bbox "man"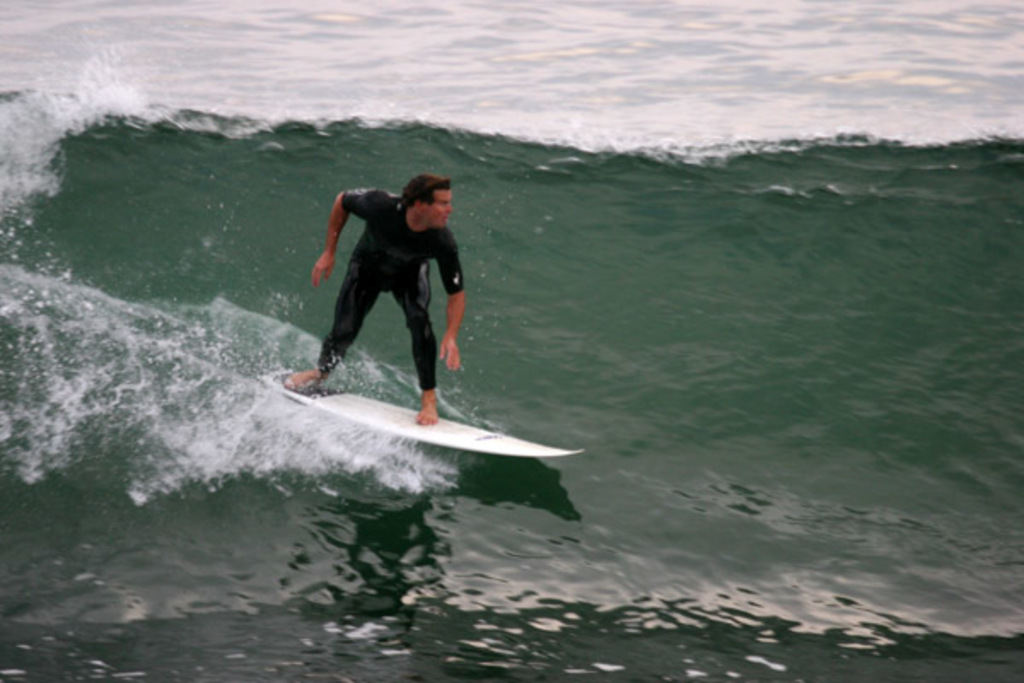
x1=282, y1=174, x2=466, y2=422
